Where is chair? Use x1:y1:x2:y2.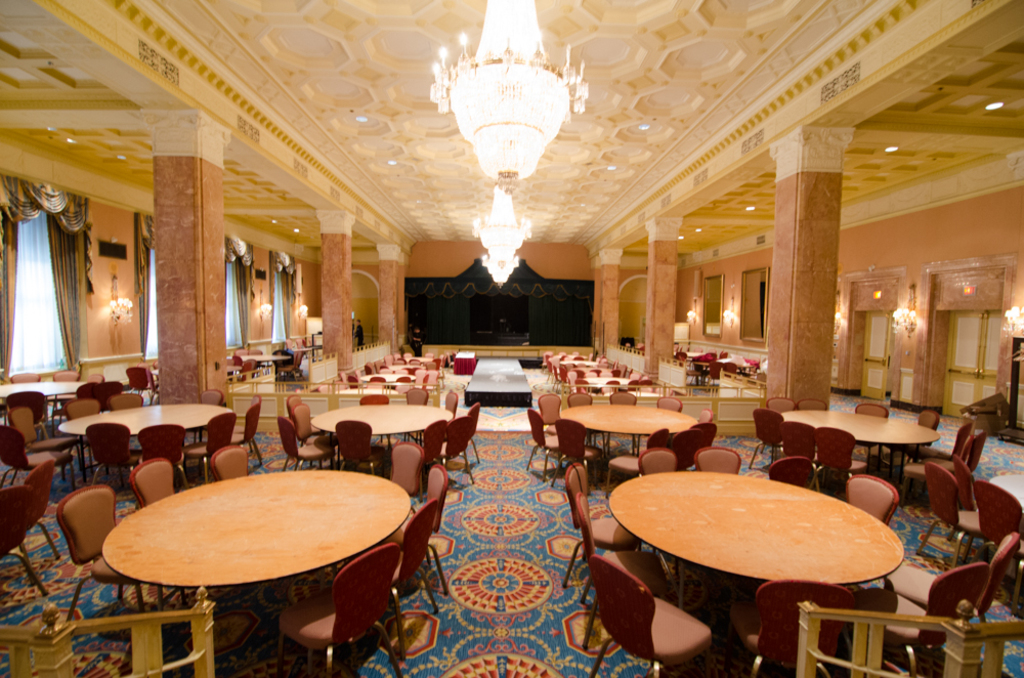
909:462:989:577.
